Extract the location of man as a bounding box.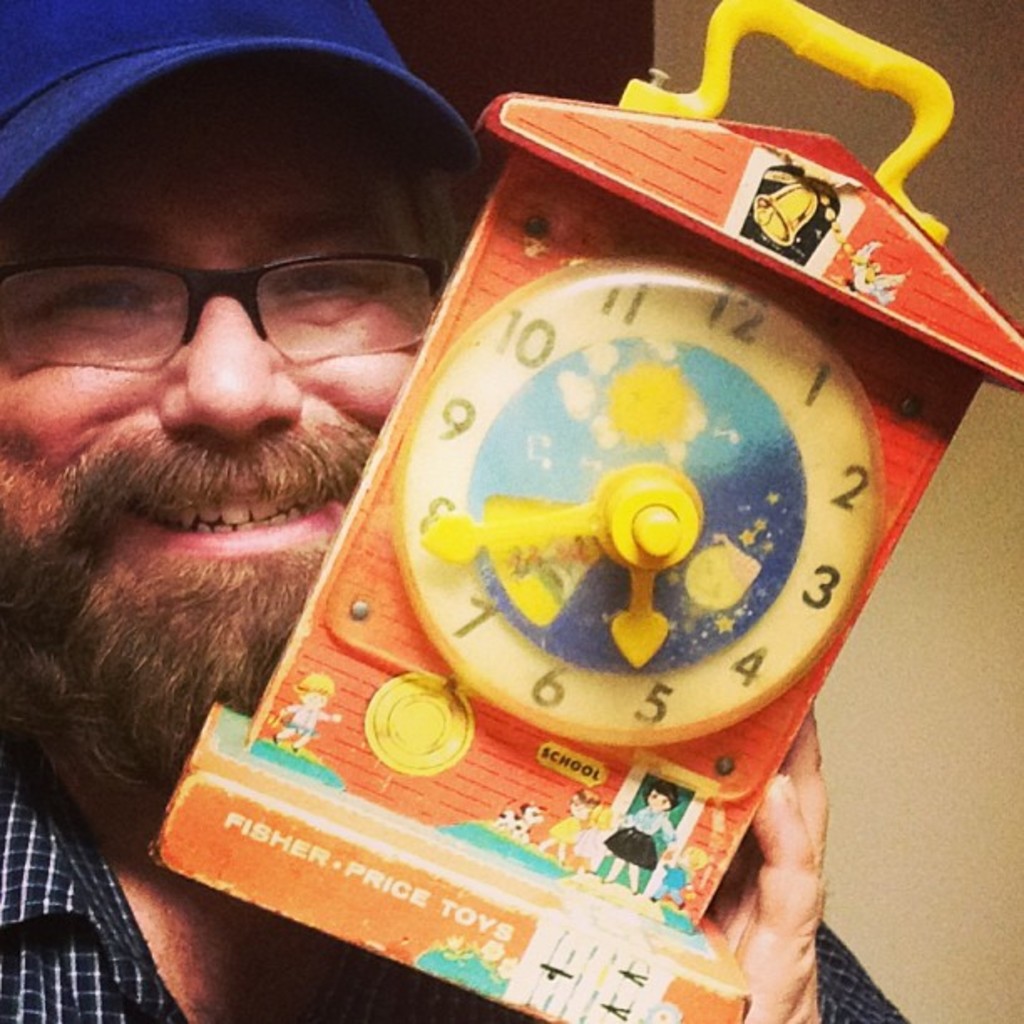
region(0, 0, 895, 1022).
